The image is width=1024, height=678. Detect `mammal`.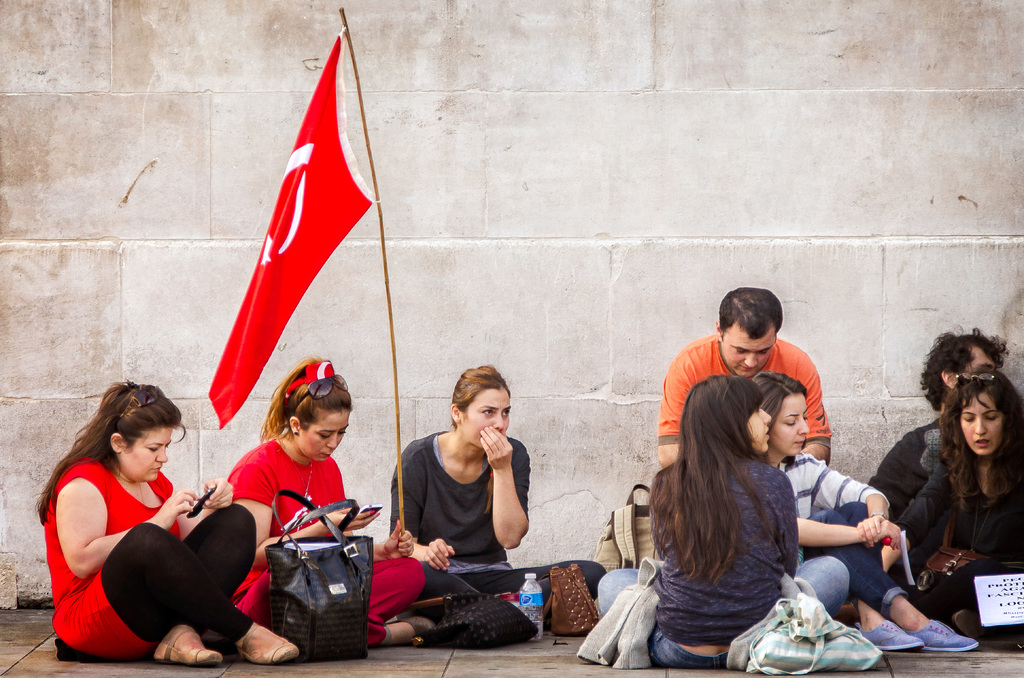
Detection: Rect(877, 366, 1023, 640).
